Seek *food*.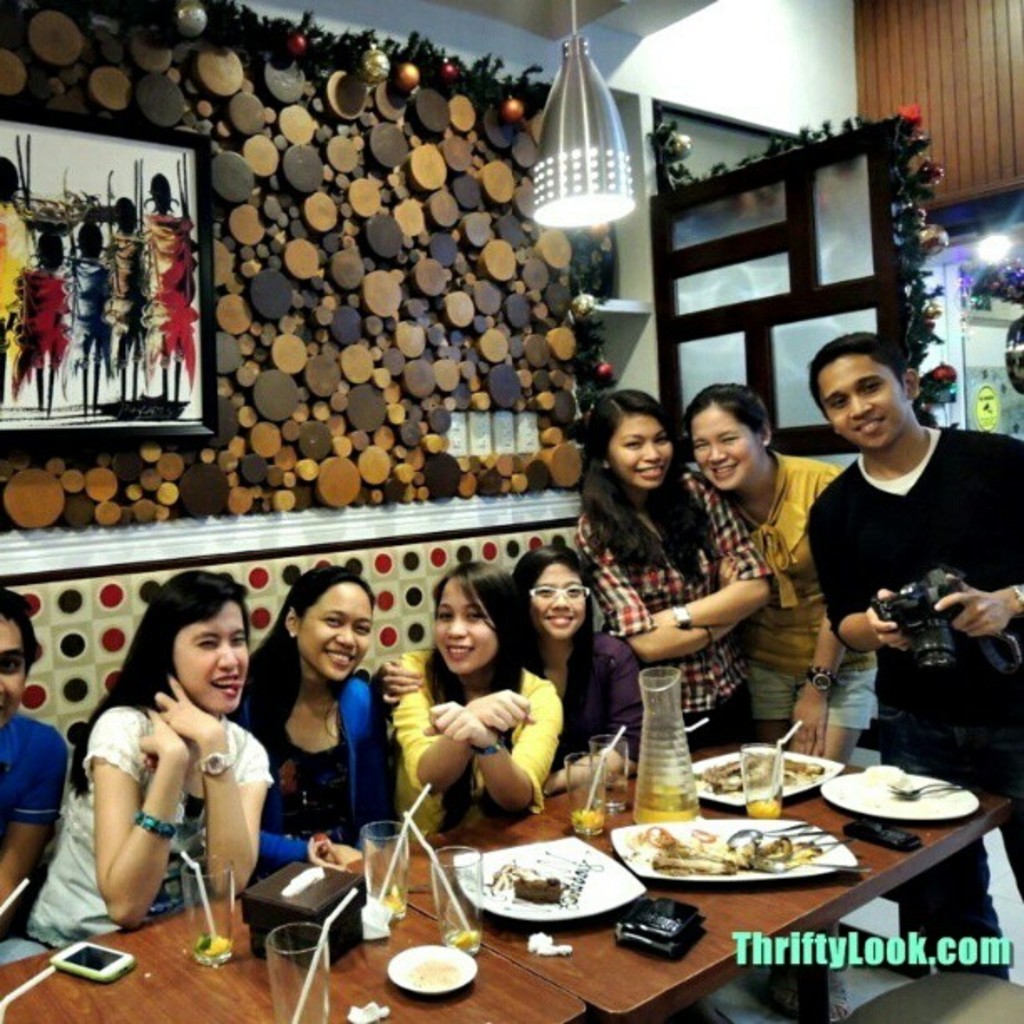
region(860, 765, 910, 790).
